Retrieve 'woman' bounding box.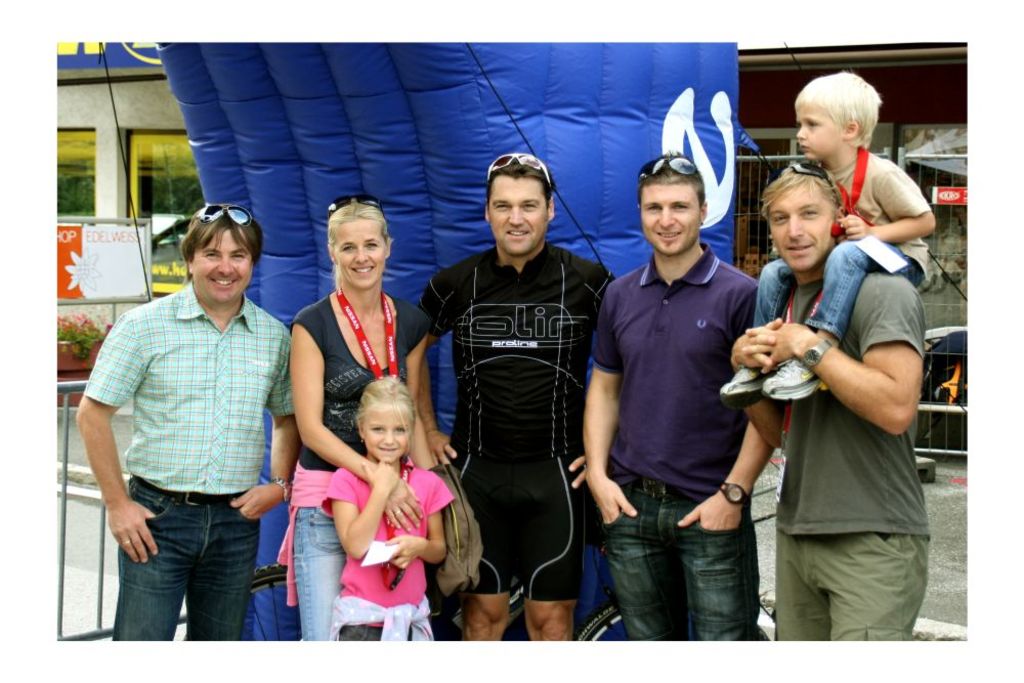
Bounding box: [290,191,433,641].
